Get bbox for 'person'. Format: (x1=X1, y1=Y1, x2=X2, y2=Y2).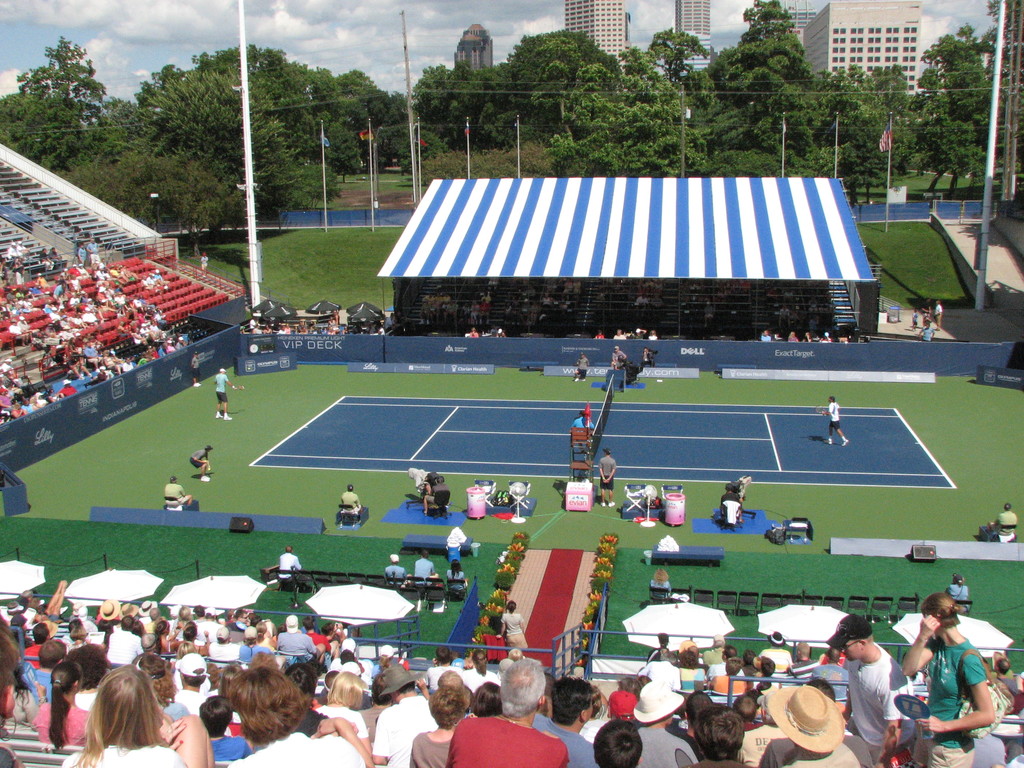
(x1=426, y1=647, x2=453, y2=688).
